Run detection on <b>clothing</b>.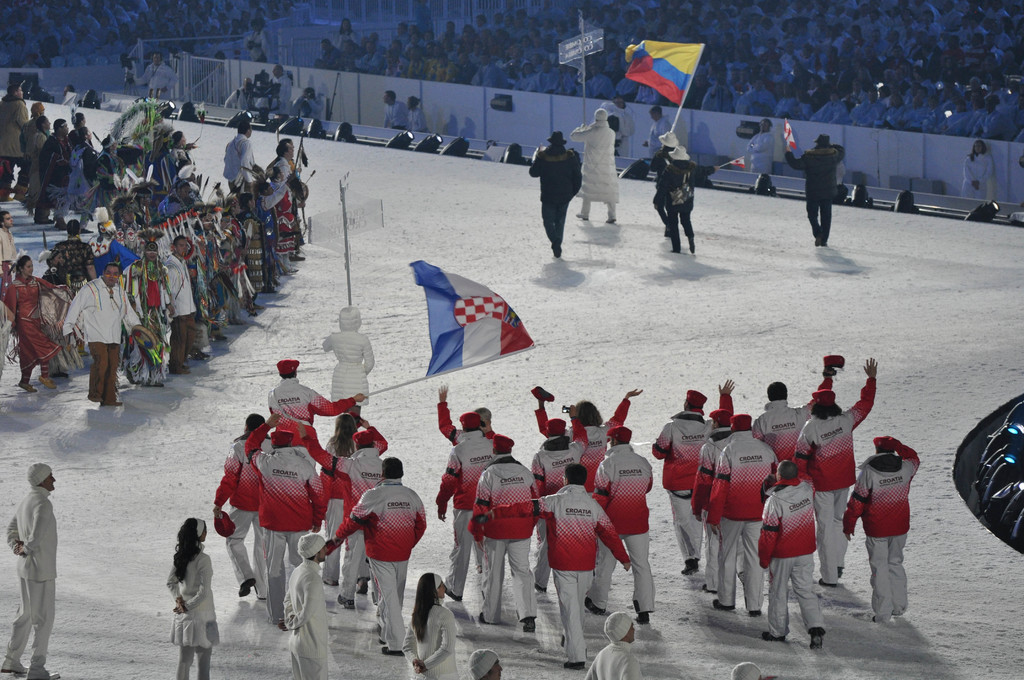
Result: l=339, t=33, r=360, b=48.
